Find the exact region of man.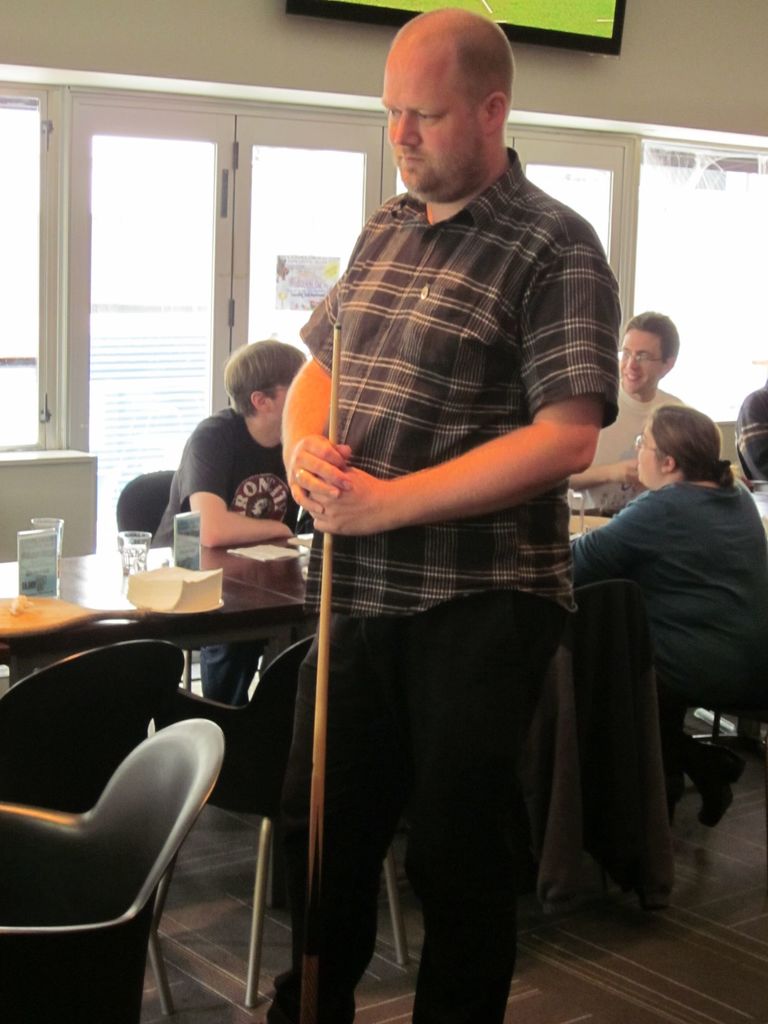
Exact region: box(238, 30, 644, 1012).
